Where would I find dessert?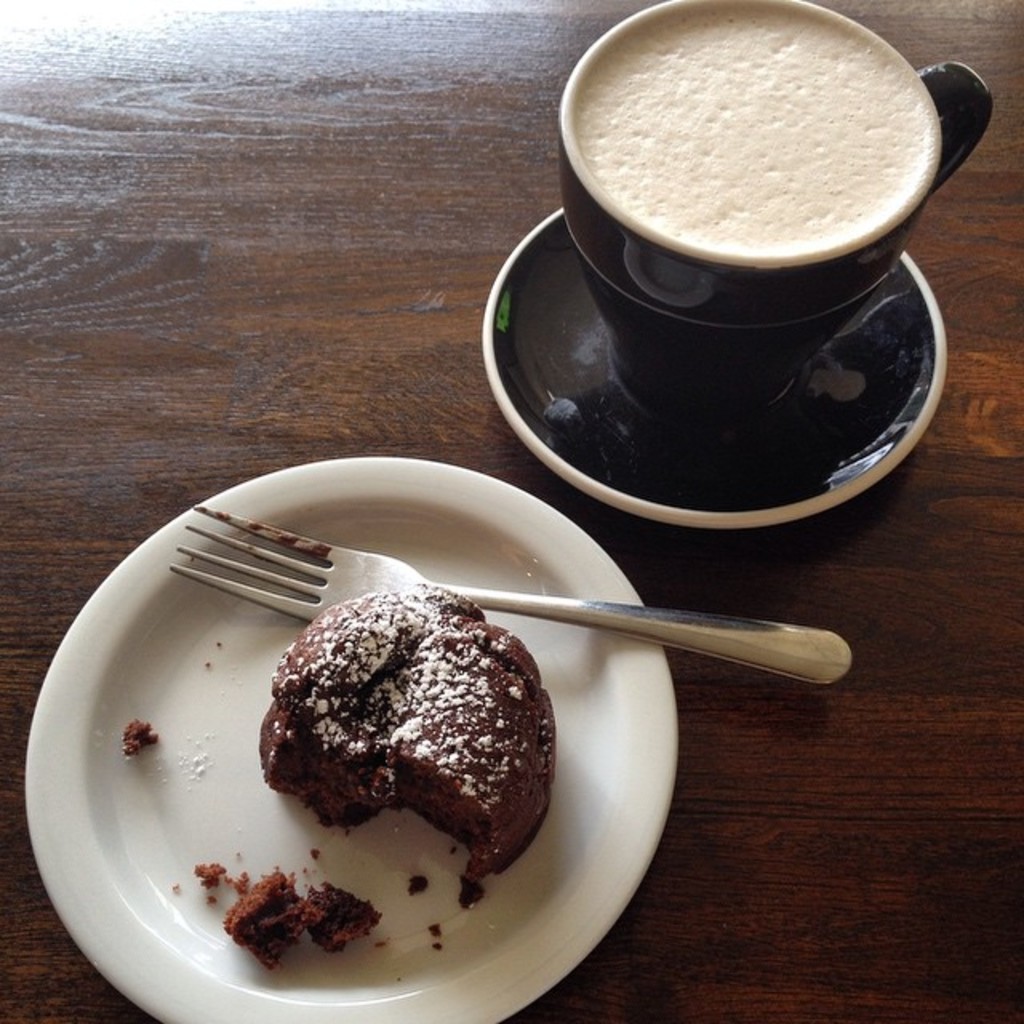
At (227,867,390,966).
